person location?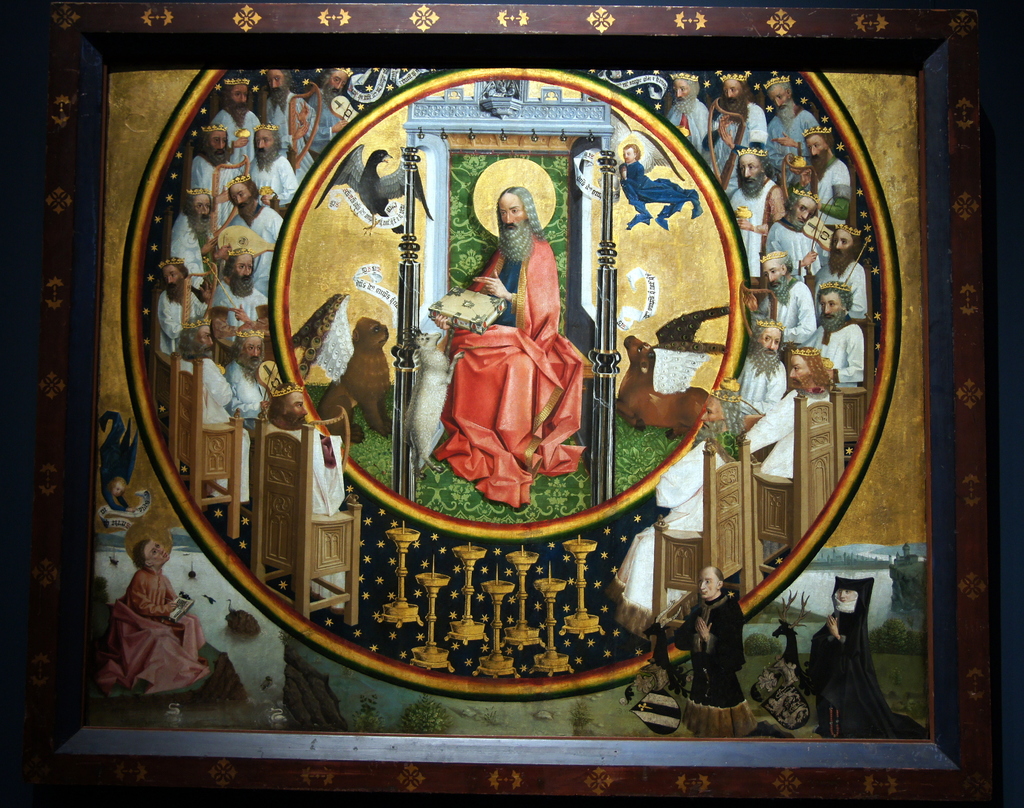
detection(173, 187, 216, 309)
